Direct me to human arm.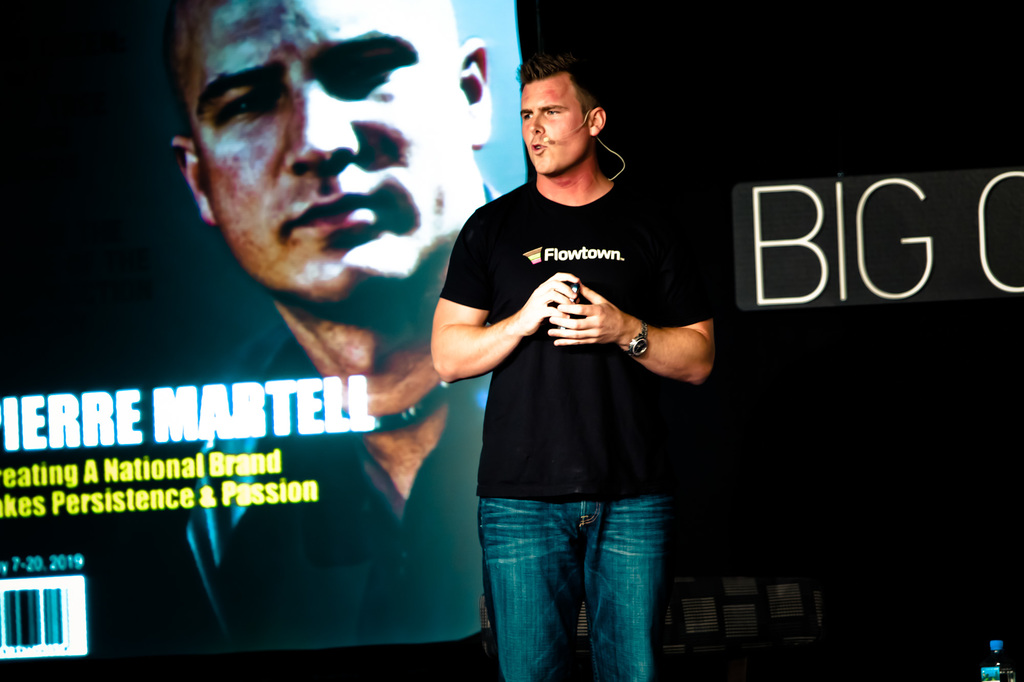
Direction: x1=547, y1=183, x2=720, y2=392.
